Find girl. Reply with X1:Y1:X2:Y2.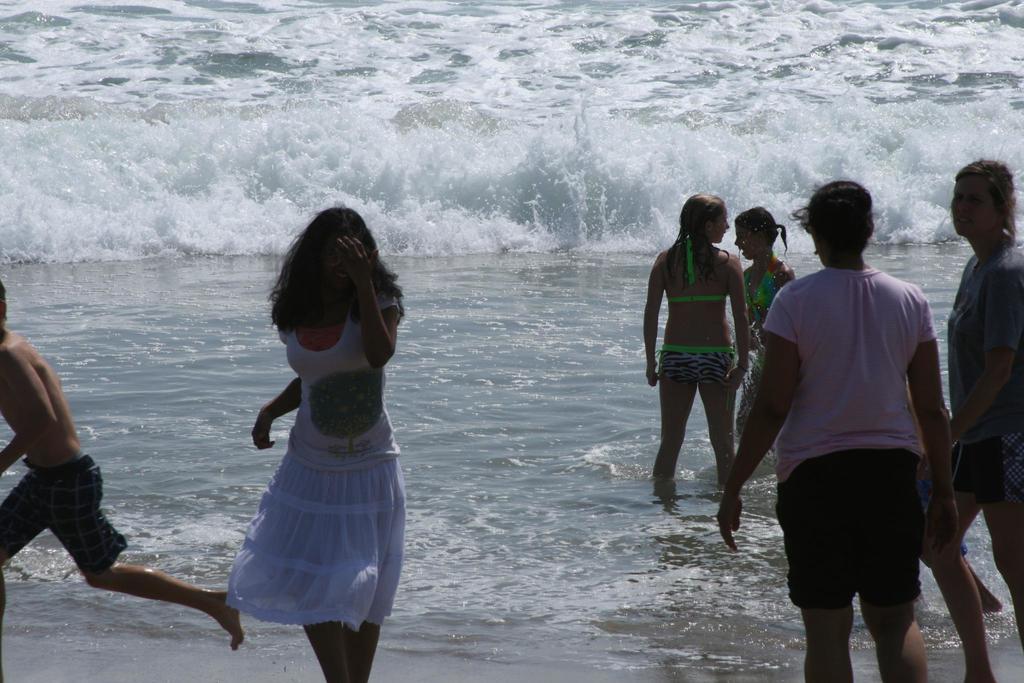
227:199:404:682.
